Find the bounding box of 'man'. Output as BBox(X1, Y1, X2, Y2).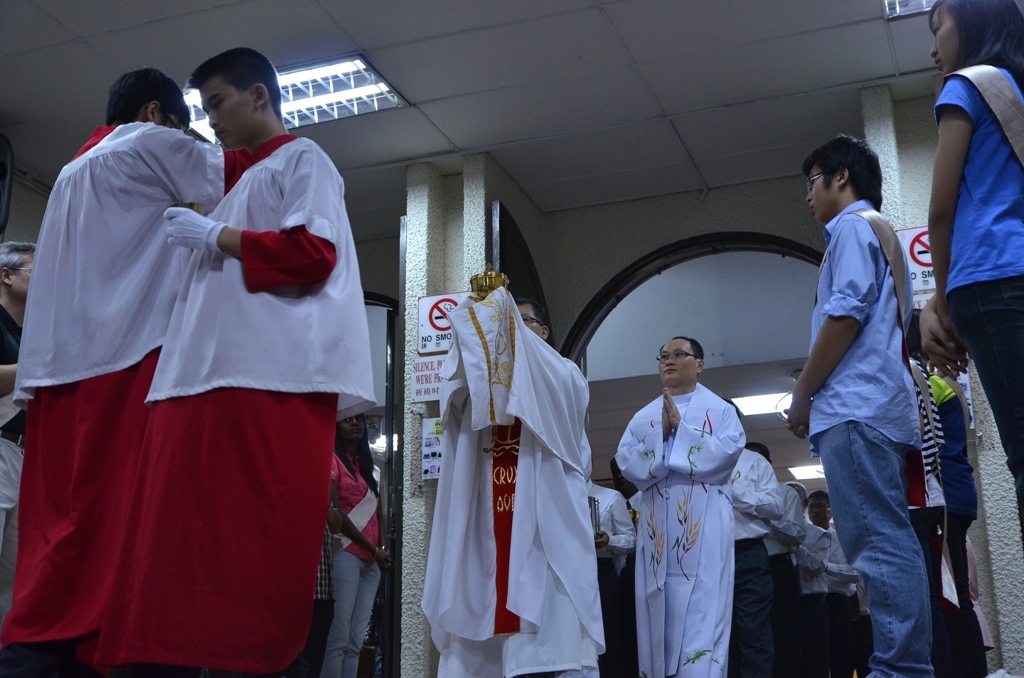
BBox(611, 333, 739, 677).
